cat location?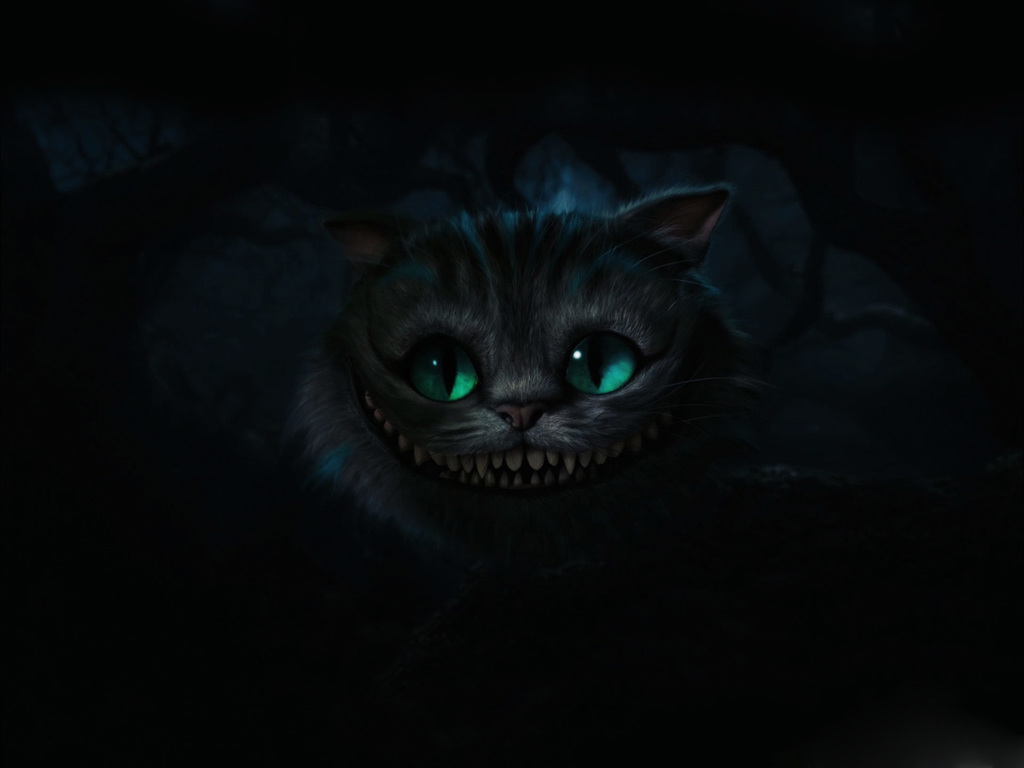
[x1=320, y1=184, x2=728, y2=590]
